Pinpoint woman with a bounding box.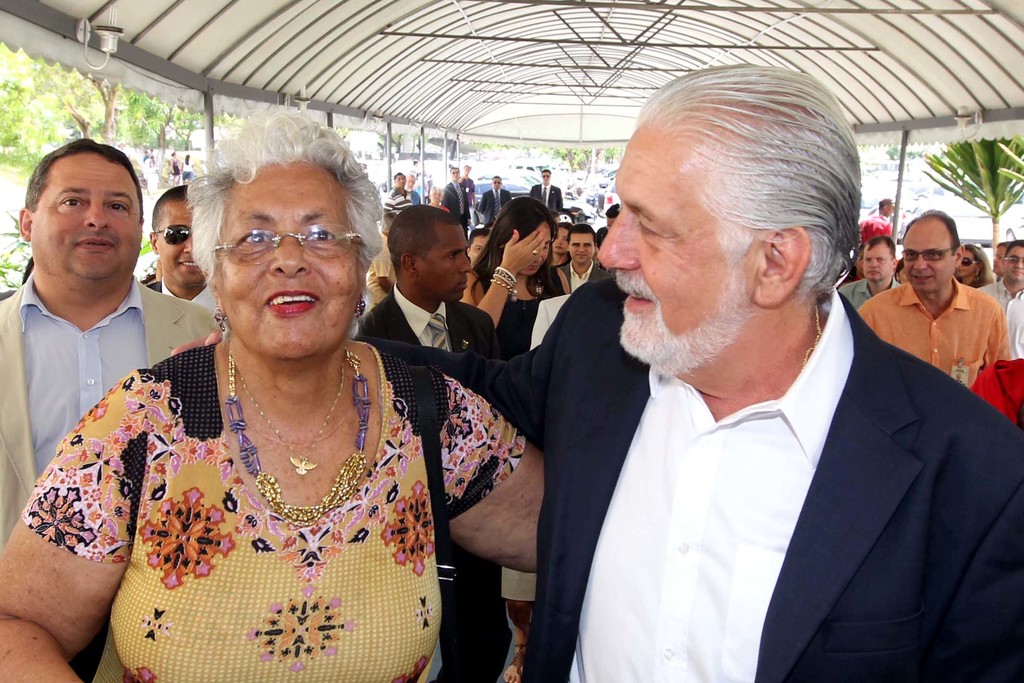
l=461, t=194, r=570, b=358.
